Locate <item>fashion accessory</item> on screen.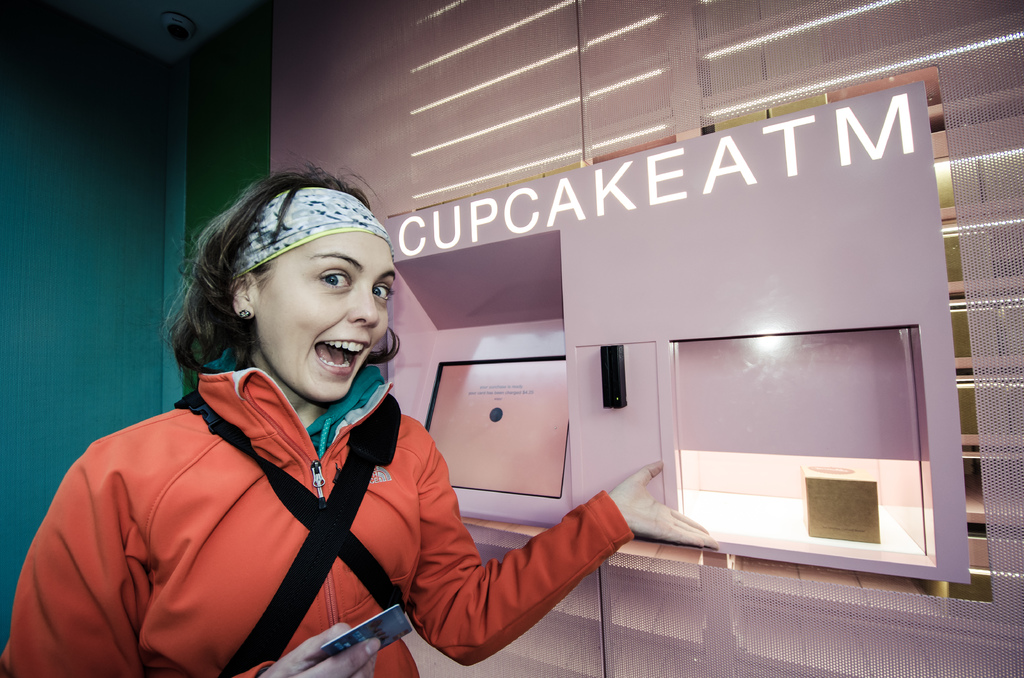
On screen at 228/182/393/271.
